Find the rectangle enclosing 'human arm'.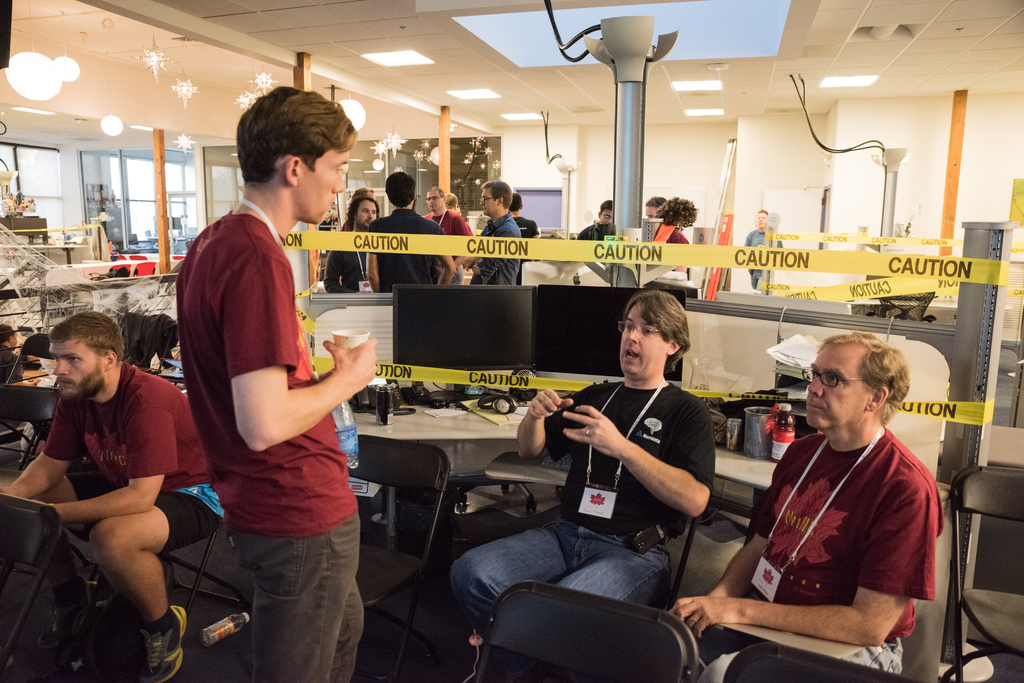
bbox=(717, 453, 797, 597).
